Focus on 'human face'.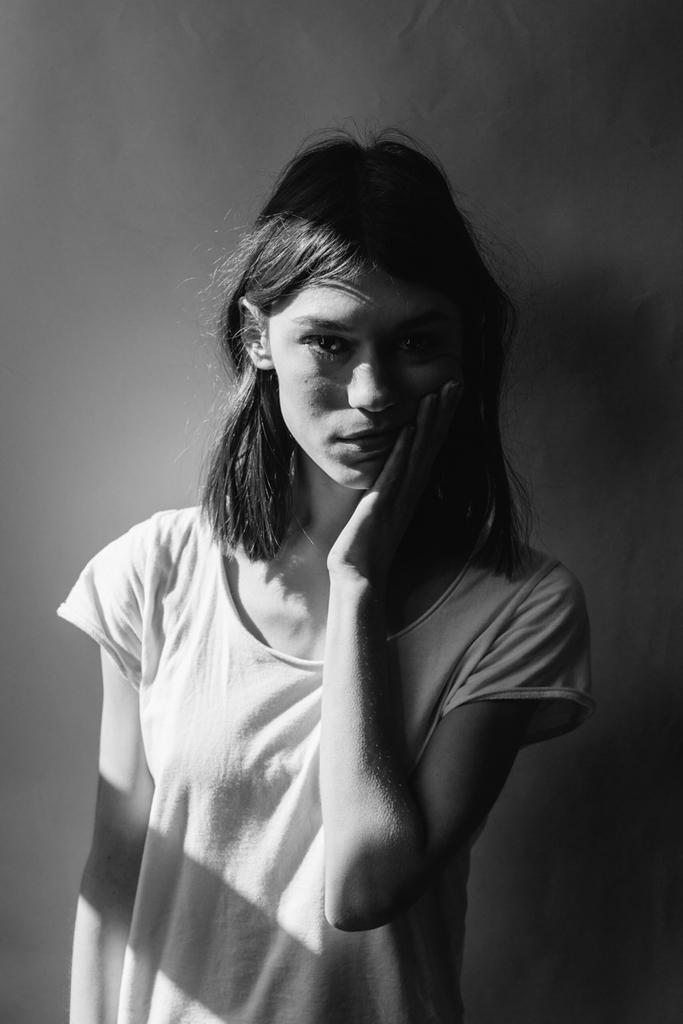
Focused at (266,249,457,500).
